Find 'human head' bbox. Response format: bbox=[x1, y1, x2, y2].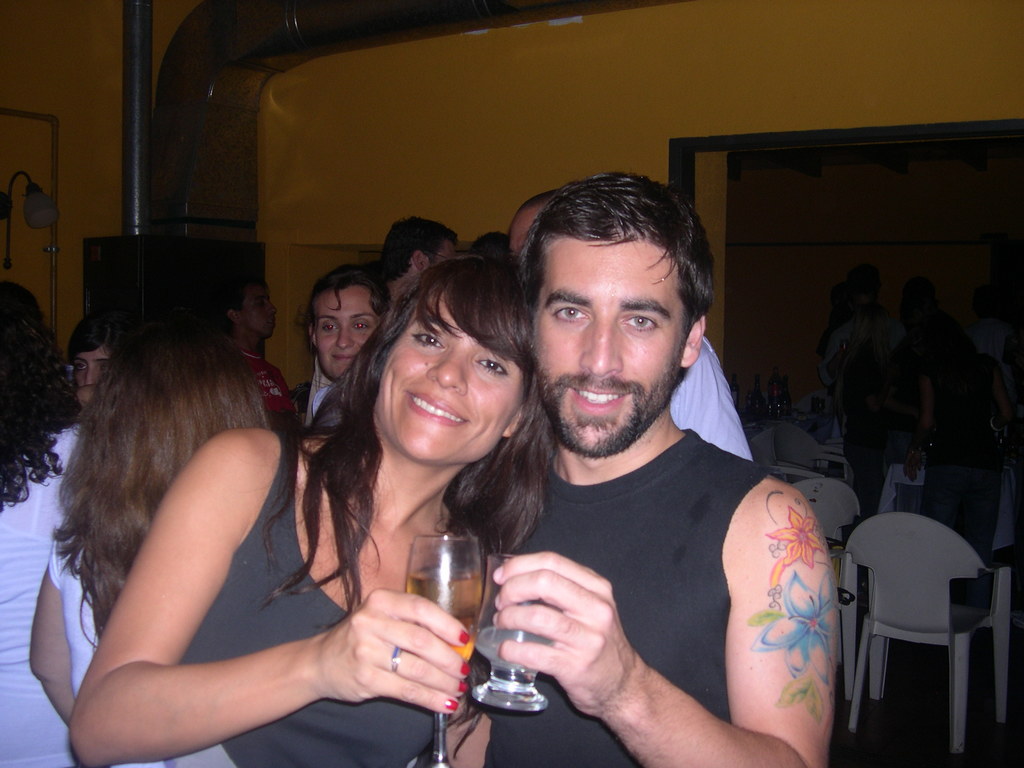
bbox=[66, 309, 122, 385].
